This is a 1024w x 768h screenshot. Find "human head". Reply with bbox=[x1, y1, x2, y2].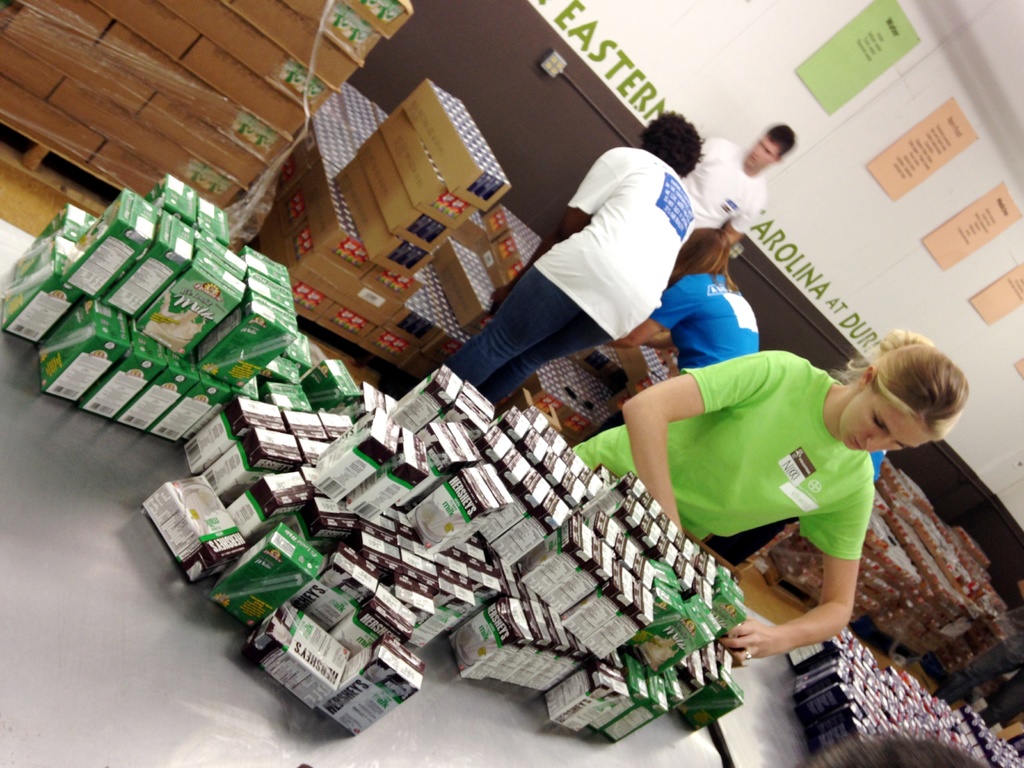
bbox=[678, 225, 728, 275].
